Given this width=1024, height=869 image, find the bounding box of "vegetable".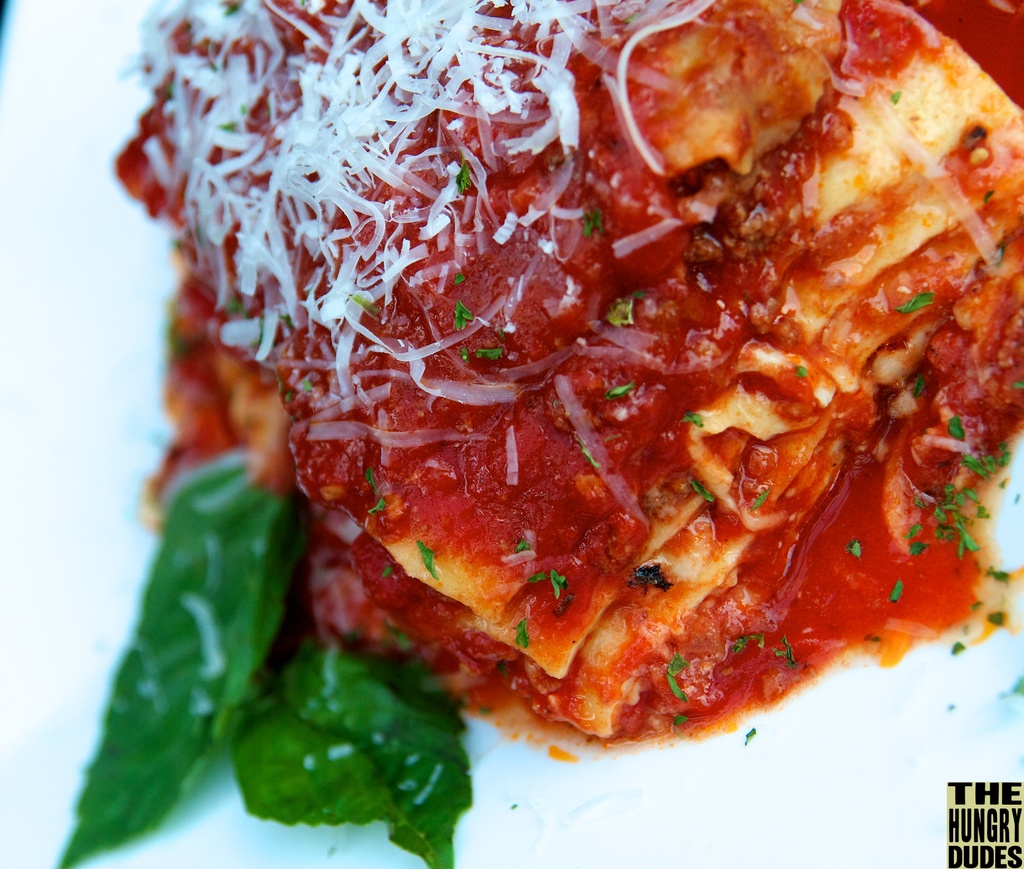
[732,635,763,654].
